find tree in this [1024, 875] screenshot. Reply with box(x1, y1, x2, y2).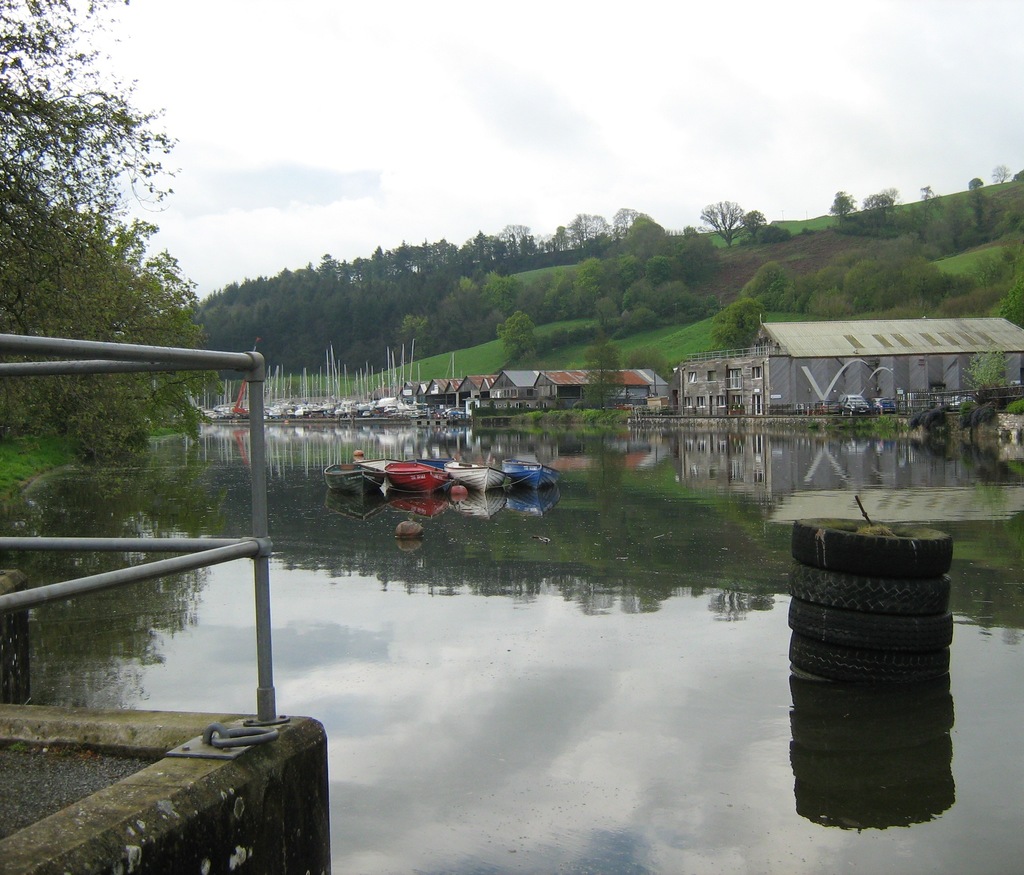
box(917, 182, 935, 212).
